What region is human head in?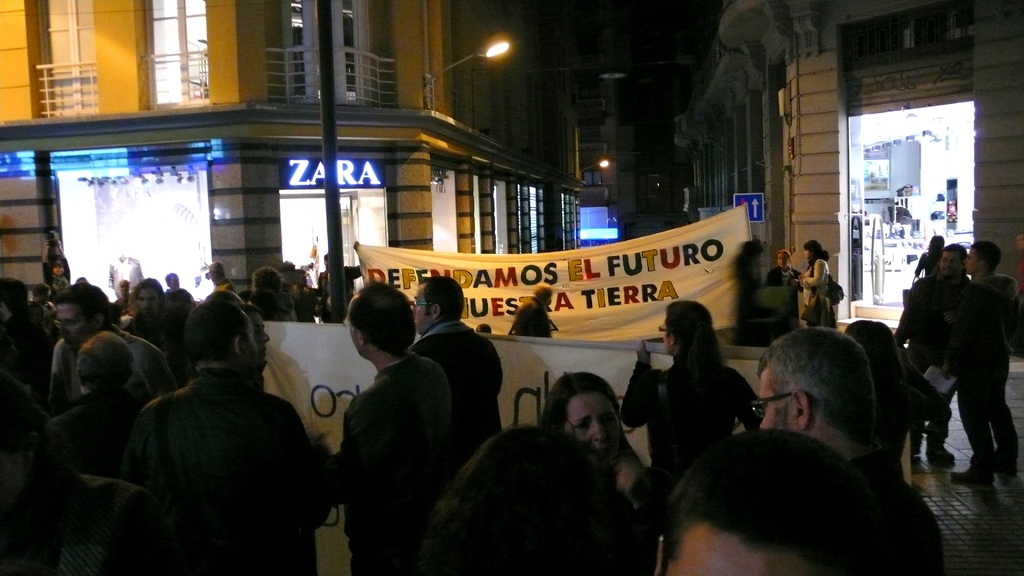
Rect(232, 301, 271, 364).
